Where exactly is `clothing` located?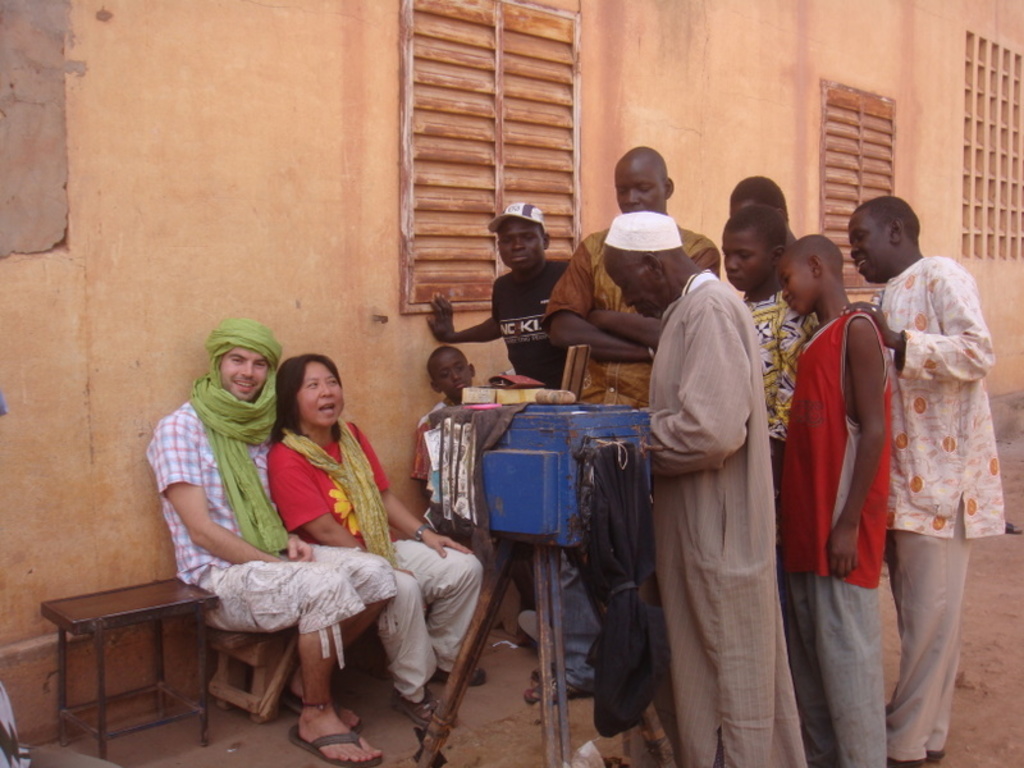
Its bounding box is {"left": 148, "top": 315, "right": 396, "bottom": 659}.
